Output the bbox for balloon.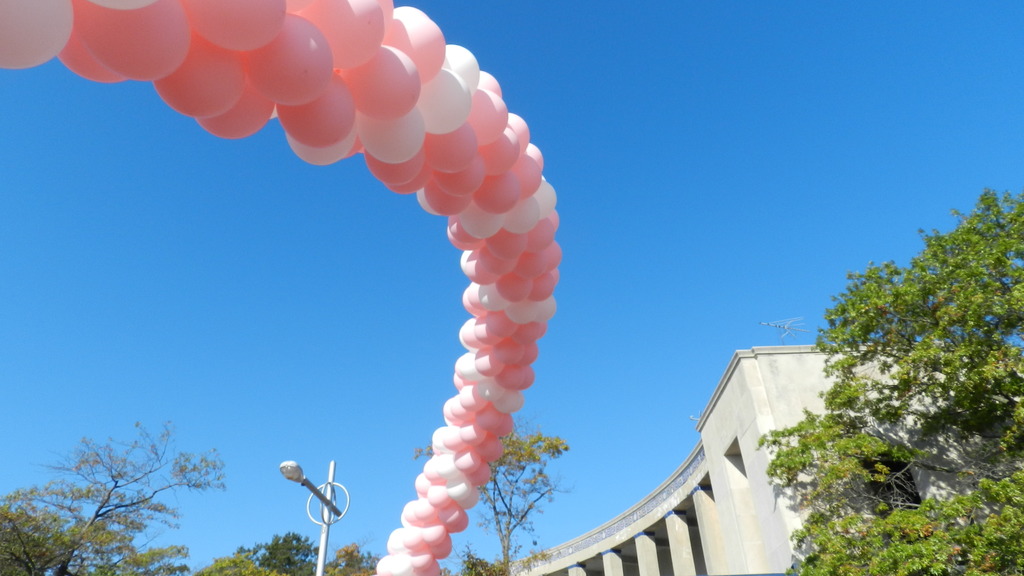
select_region(152, 34, 243, 119).
